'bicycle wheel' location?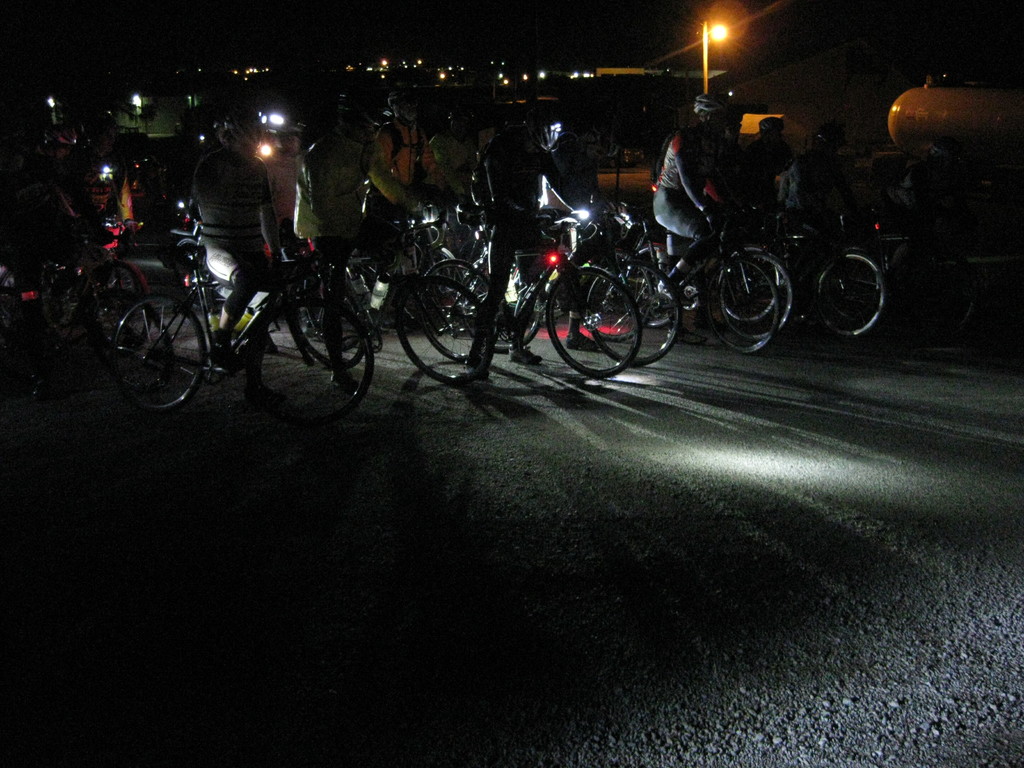
bbox=[298, 282, 364, 365]
